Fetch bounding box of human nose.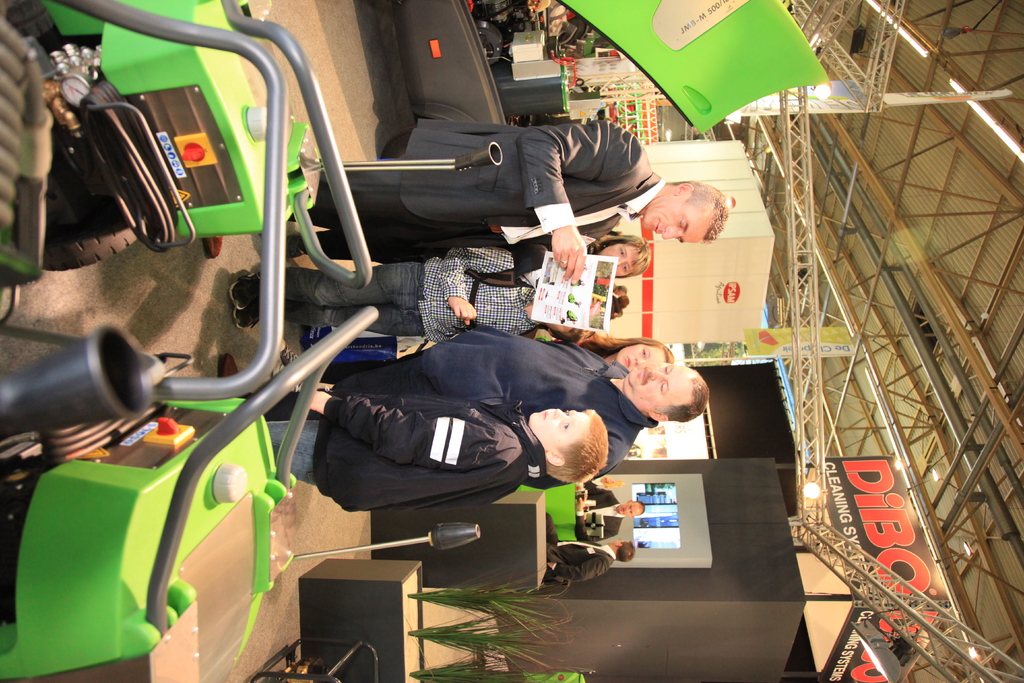
Bbox: left=616, top=258, right=623, bottom=265.
